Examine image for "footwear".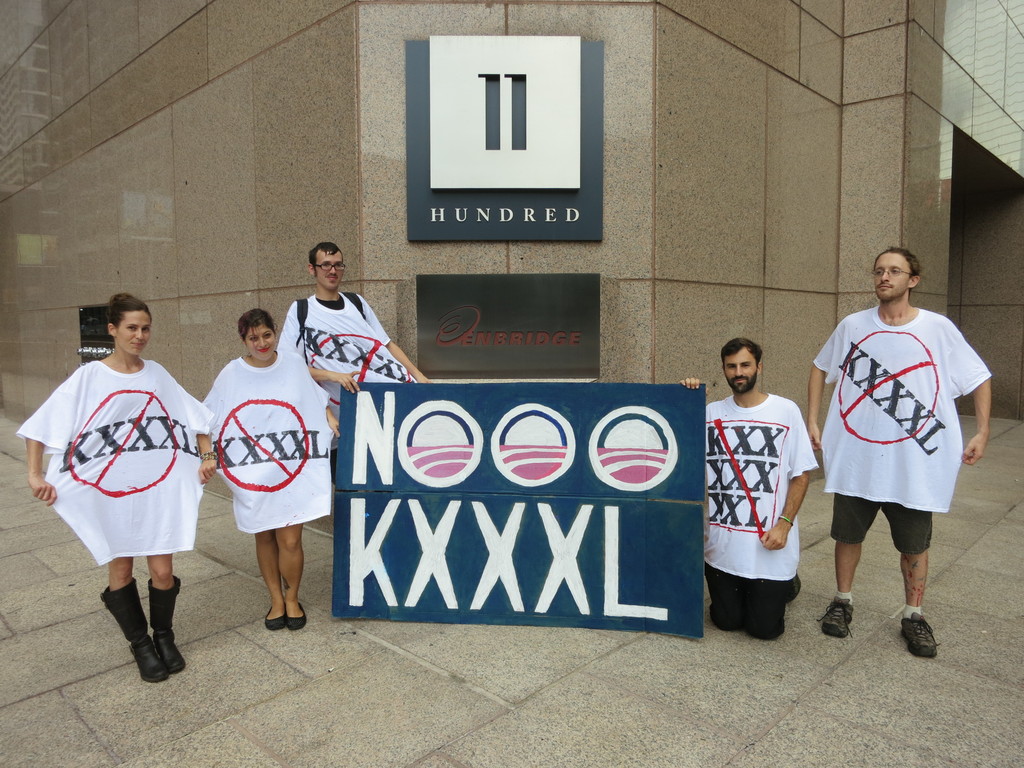
Examination result: {"x1": 104, "y1": 603, "x2": 181, "y2": 694}.
